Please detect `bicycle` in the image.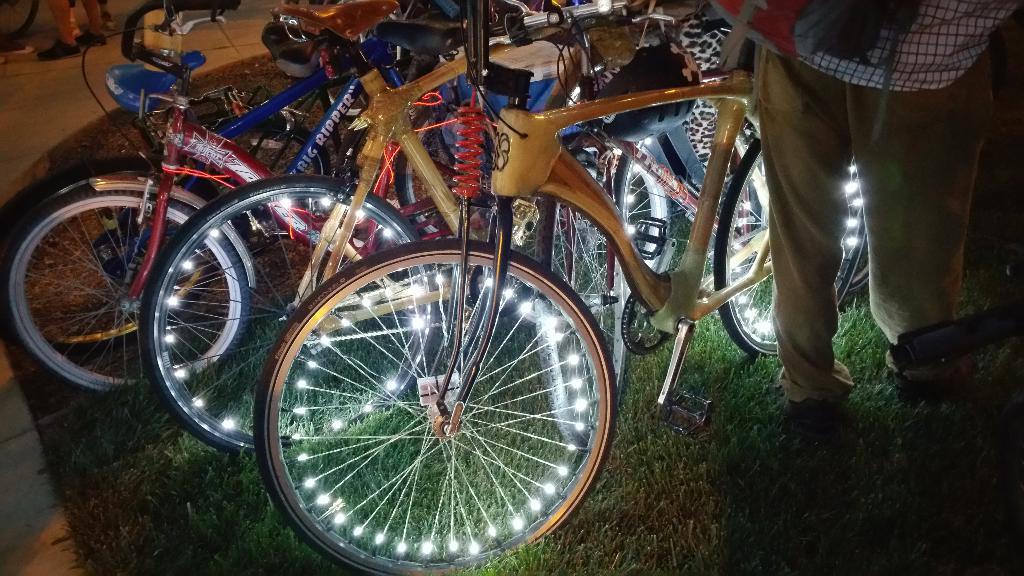
137:0:675:451.
